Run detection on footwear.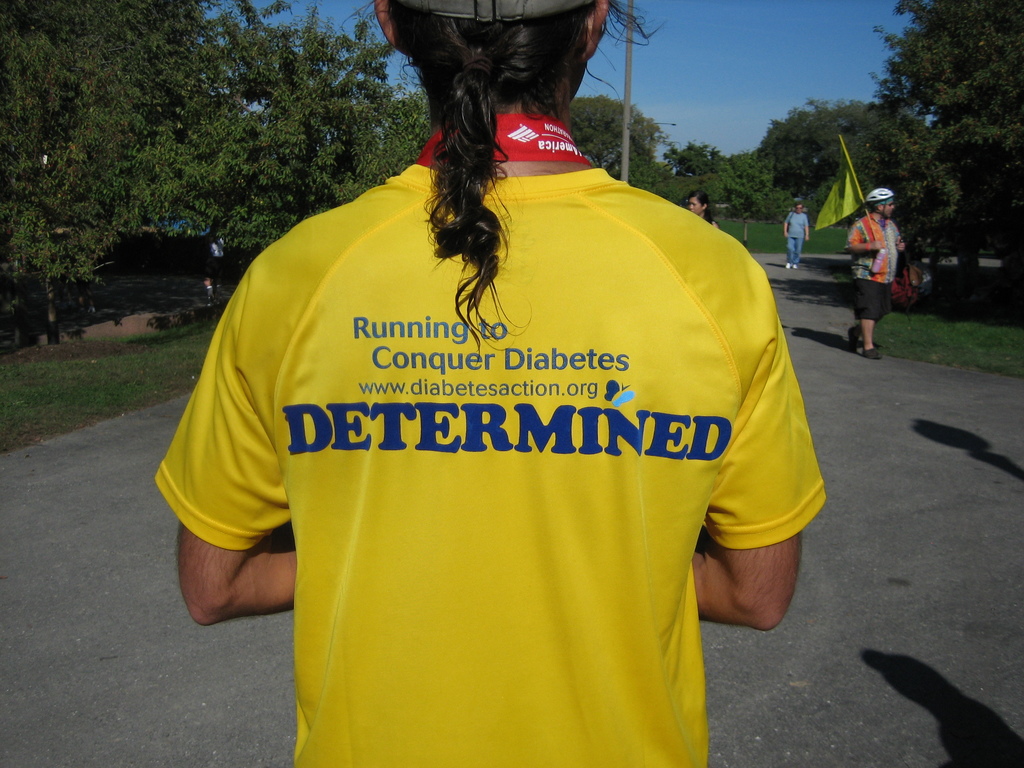
Result: left=858, top=339, right=886, bottom=356.
